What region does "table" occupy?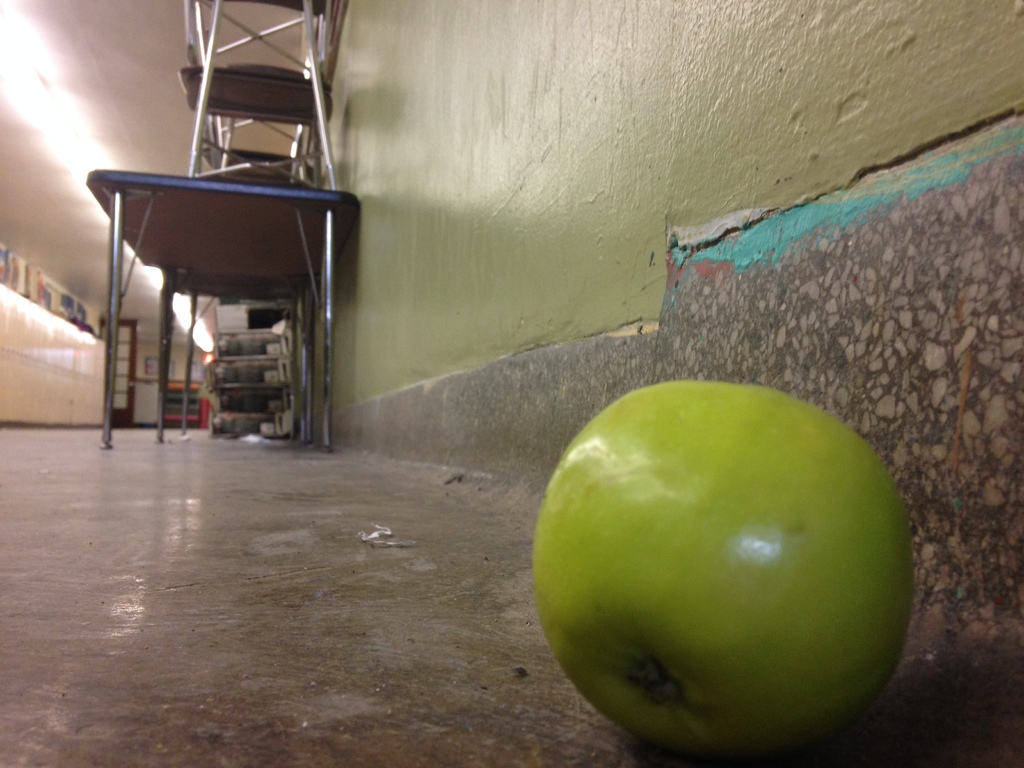
[x1=84, y1=174, x2=360, y2=452].
